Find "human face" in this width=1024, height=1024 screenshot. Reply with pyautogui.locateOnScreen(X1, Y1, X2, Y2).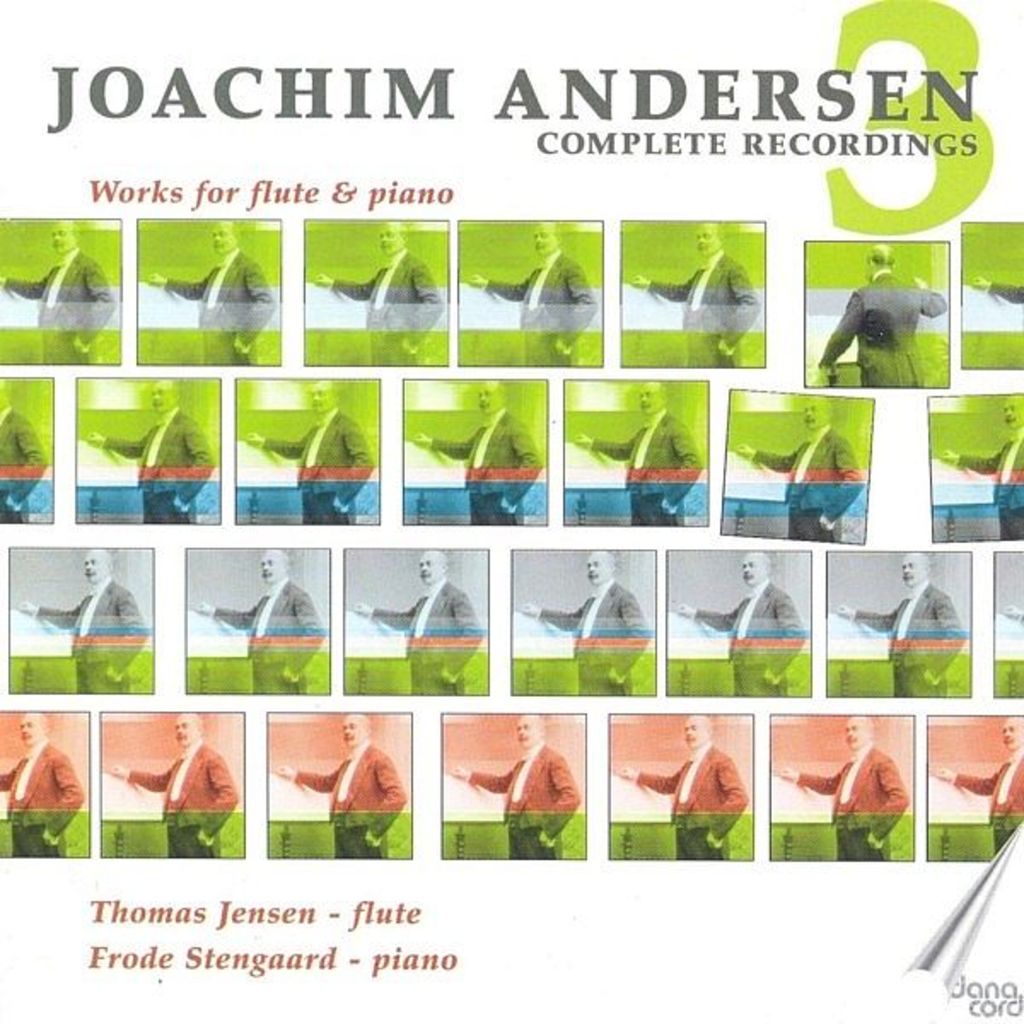
pyautogui.locateOnScreen(154, 381, 174, 415).
